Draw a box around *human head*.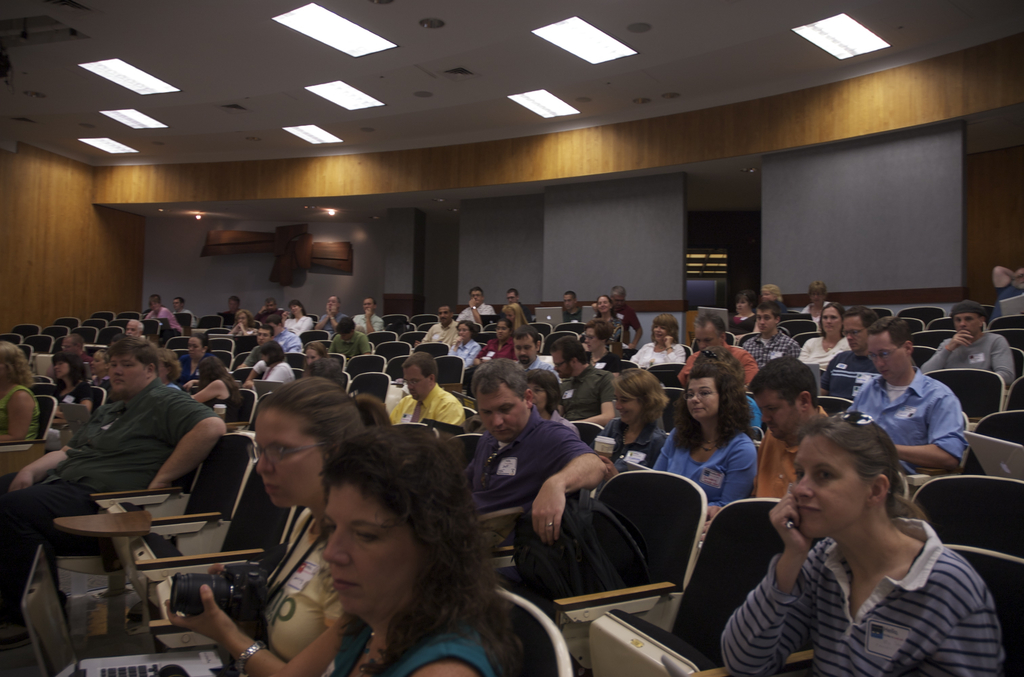
761, 286, 785, 304.
